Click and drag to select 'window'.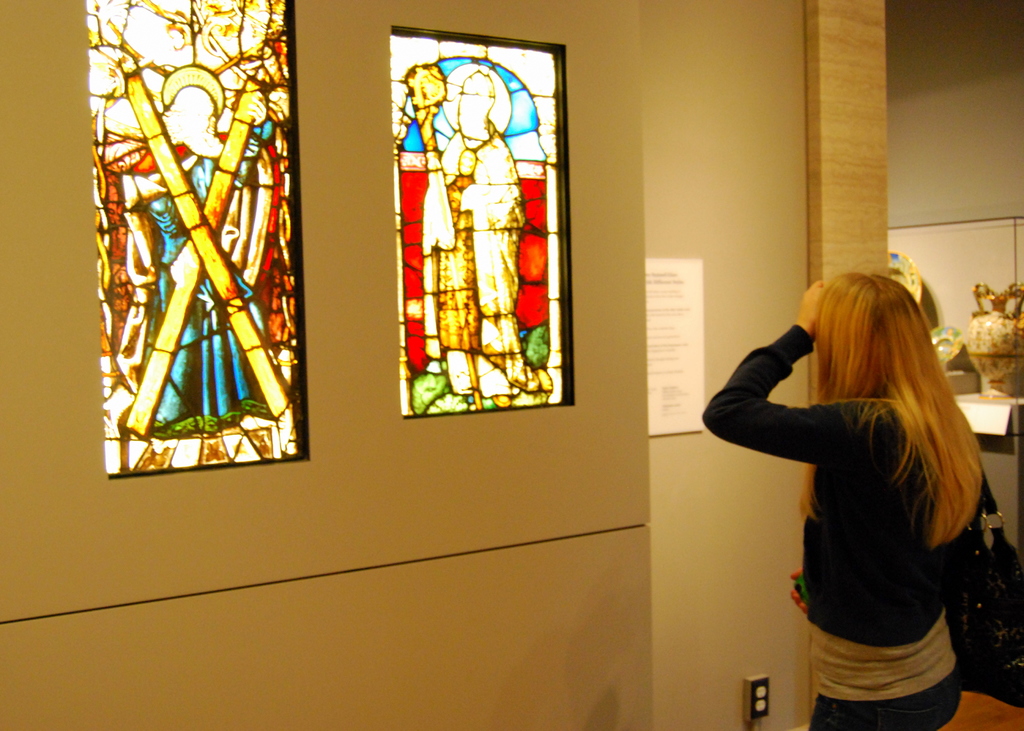
Selection: [93,12,316,470].
